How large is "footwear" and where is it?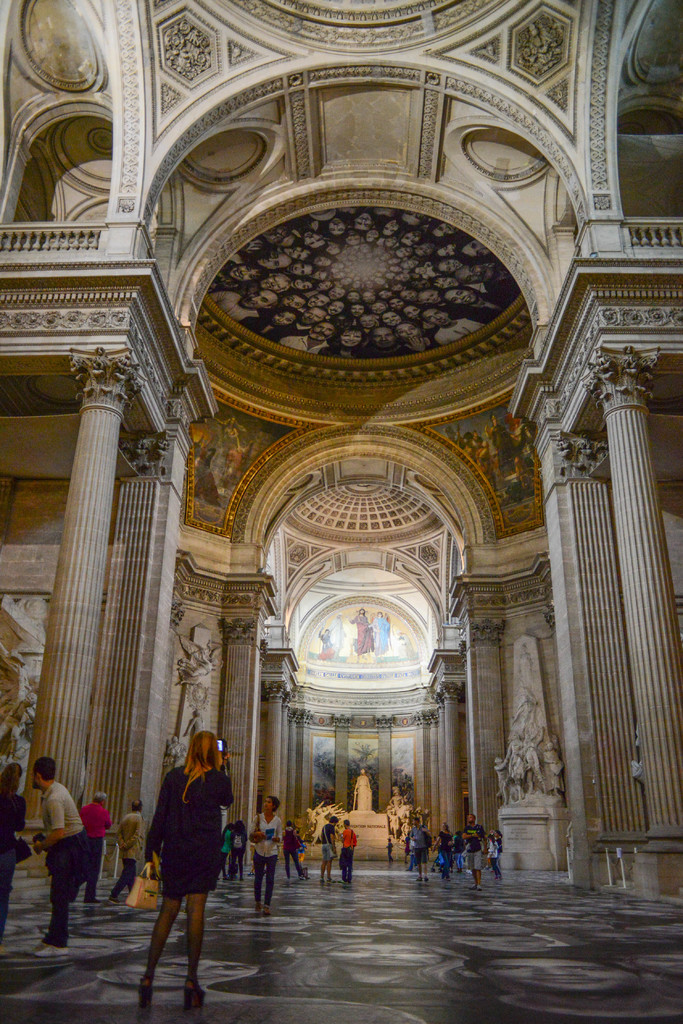
Bounding box: bbox=(110, 896, 122, 907).
